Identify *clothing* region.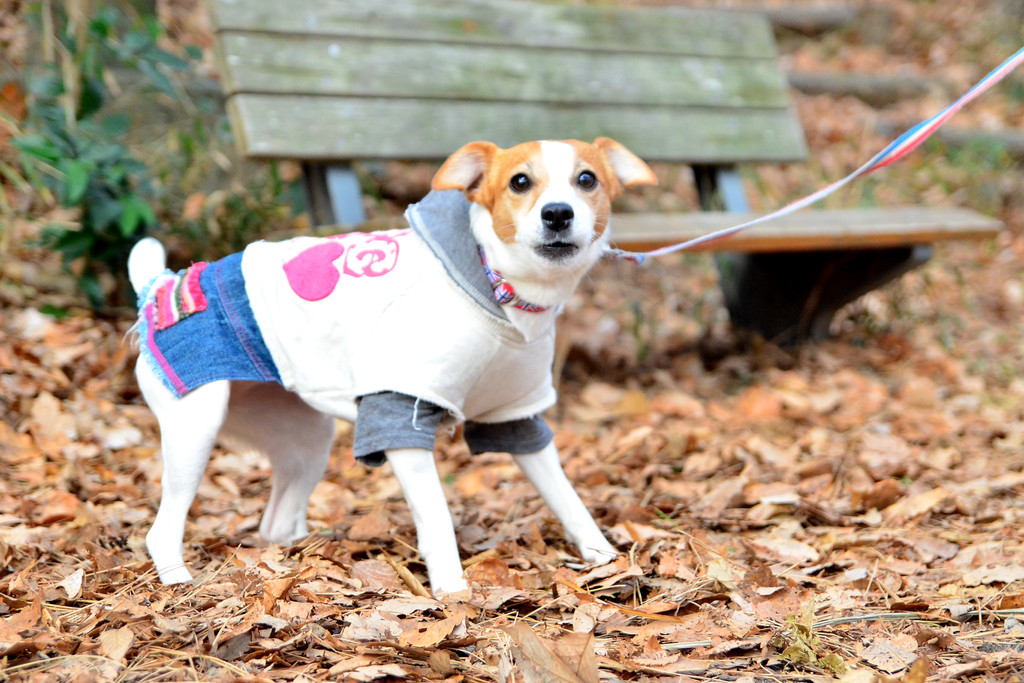
Region: {"left": 131, "top": 187, "right": 555, "bottom": 463}.
